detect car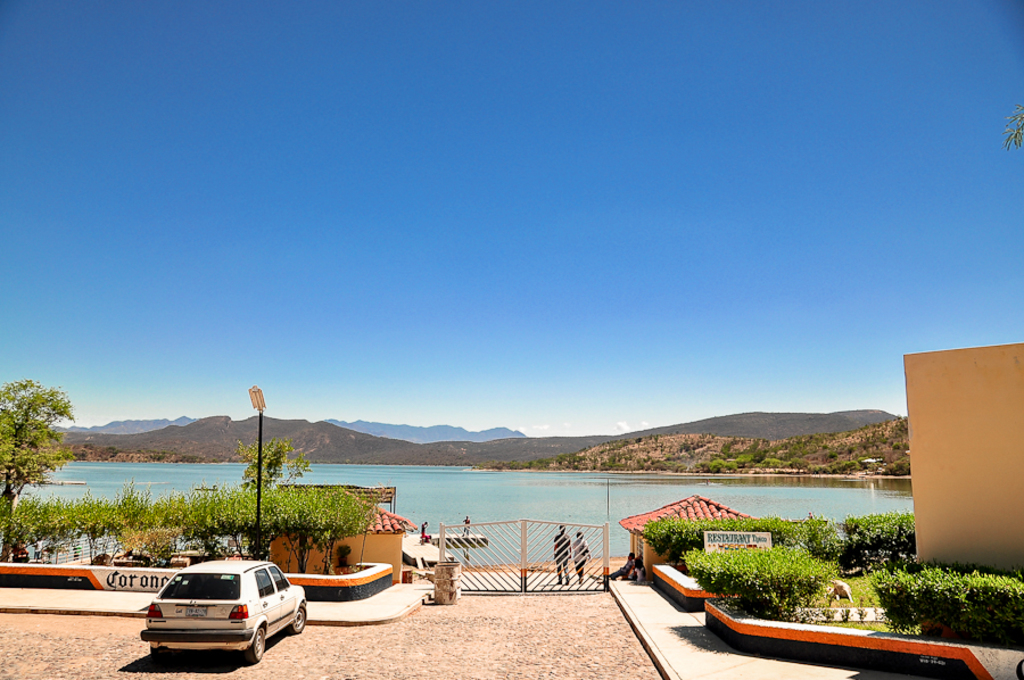
crop(138, 558, 308, 661)
